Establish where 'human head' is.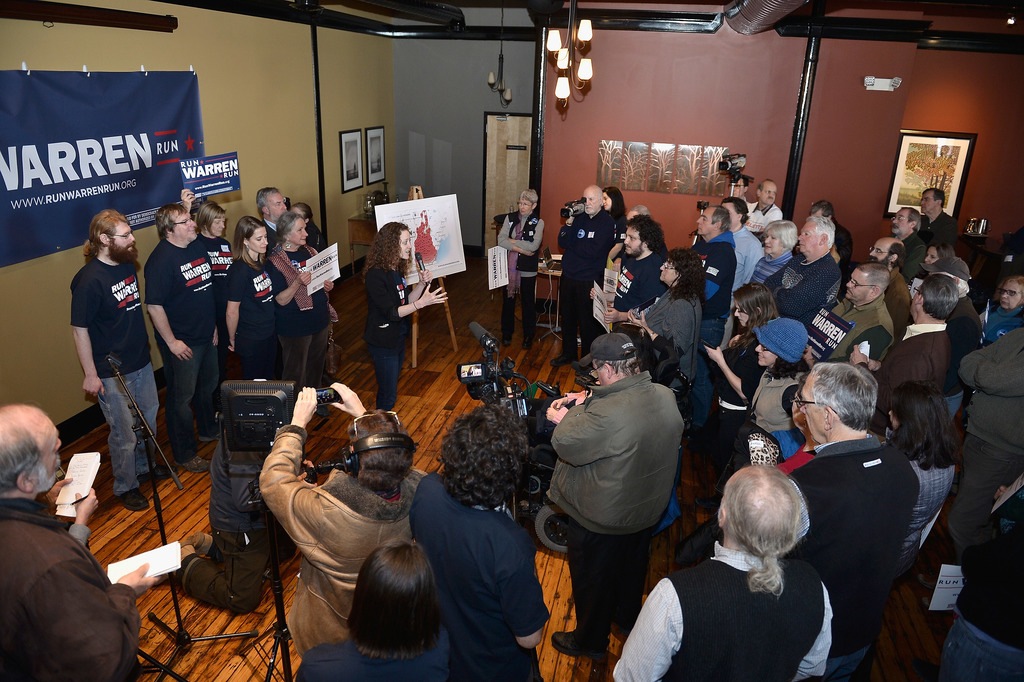
Established at 888/386/947/435.
